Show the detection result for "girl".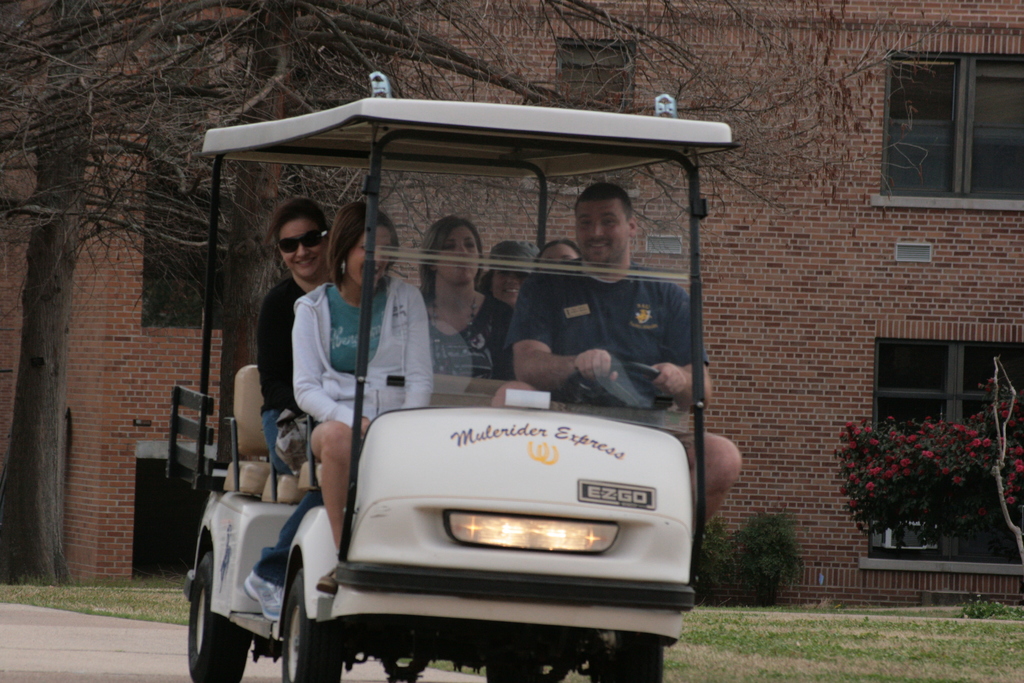
select_region(291, 202, 434, 593).
